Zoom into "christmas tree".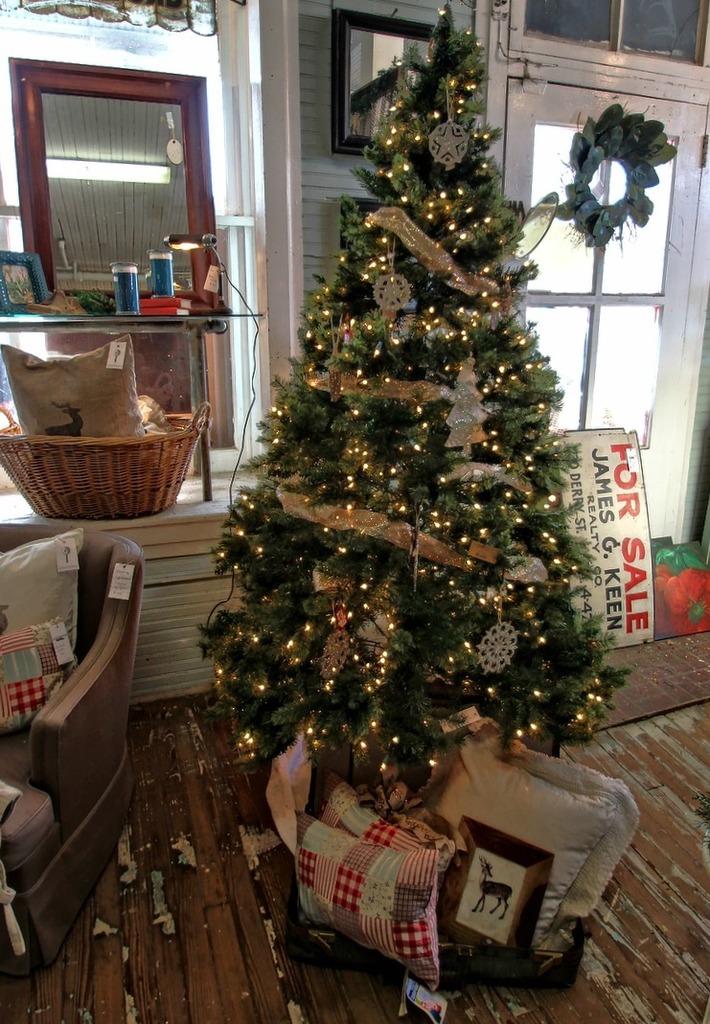
Zoom target: 181 0 630 809.
